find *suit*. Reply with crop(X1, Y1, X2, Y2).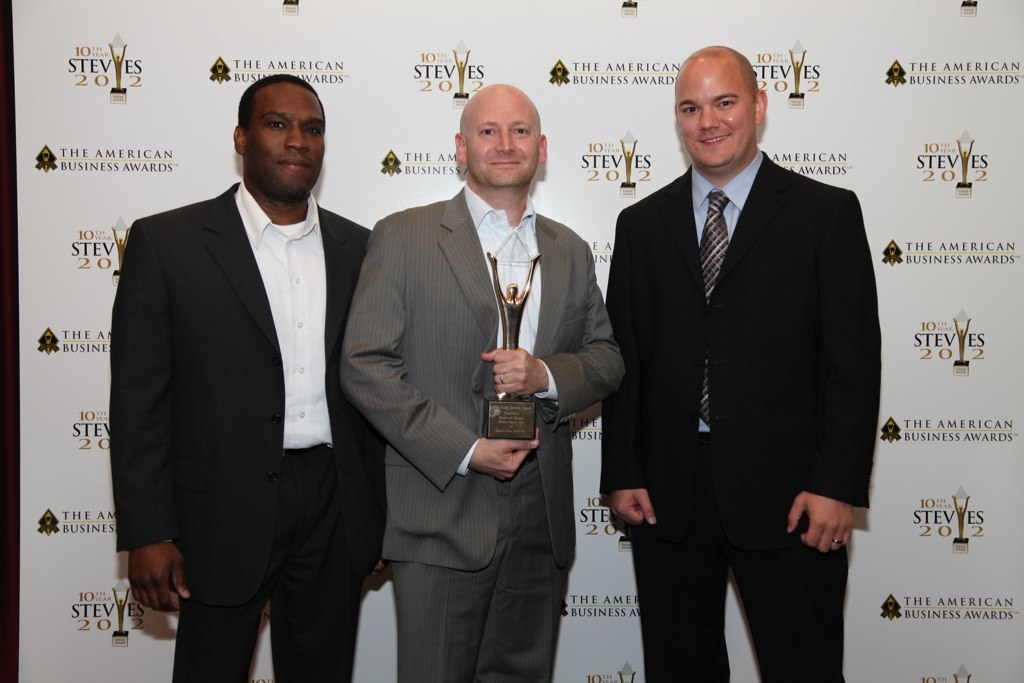
crop(597, 60, 878, 659).
